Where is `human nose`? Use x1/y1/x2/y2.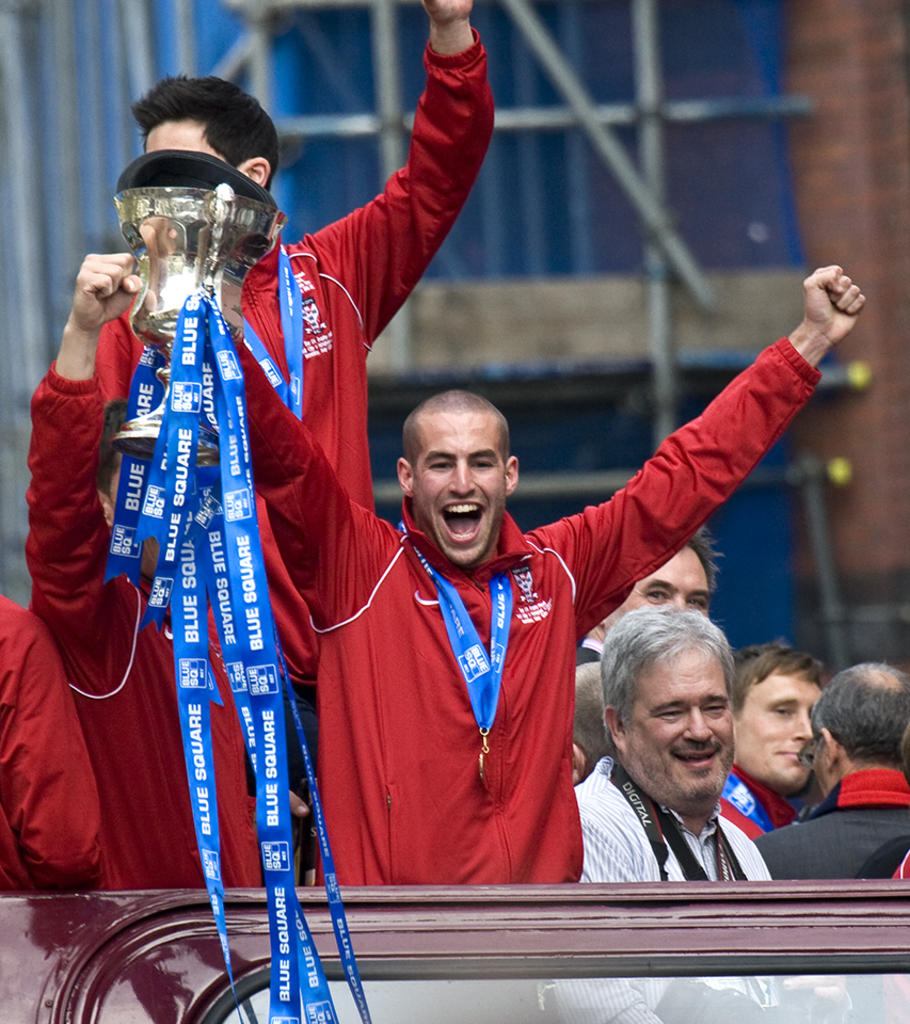
450/454/476/494.
